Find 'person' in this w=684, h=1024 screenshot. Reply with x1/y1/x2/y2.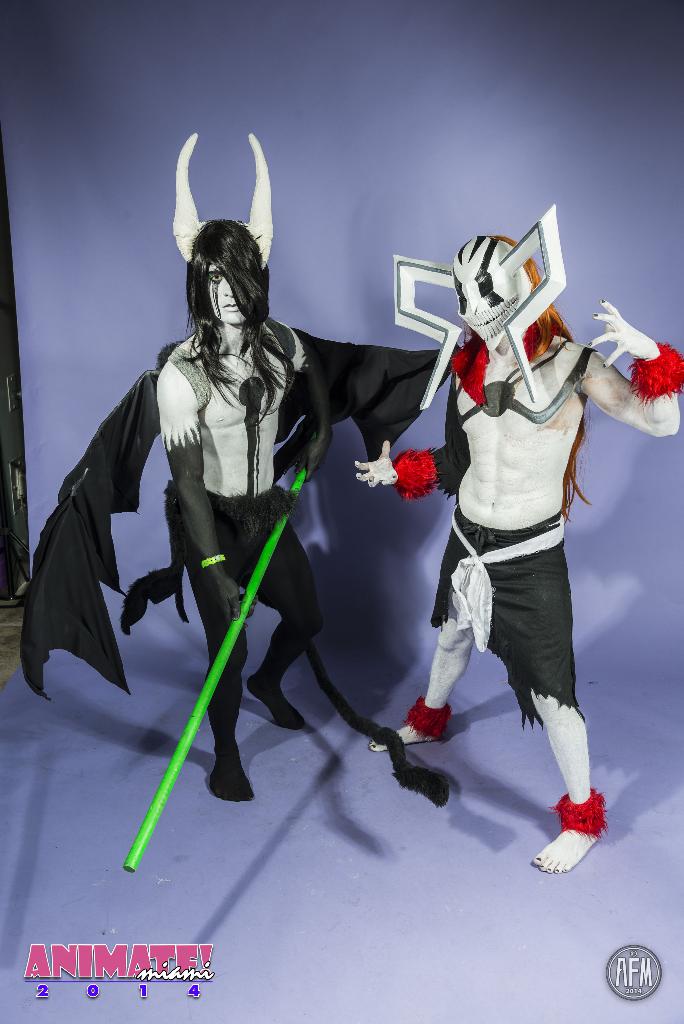
130/179/496/872.
